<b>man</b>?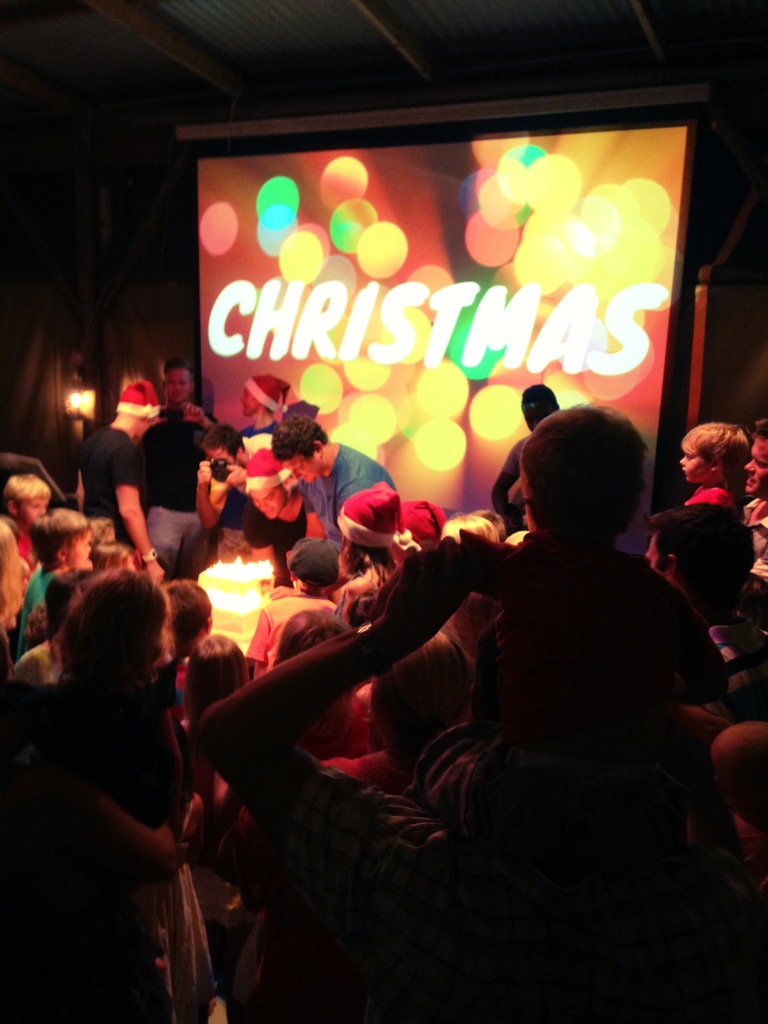
locate(132, 359, 223, 568)
